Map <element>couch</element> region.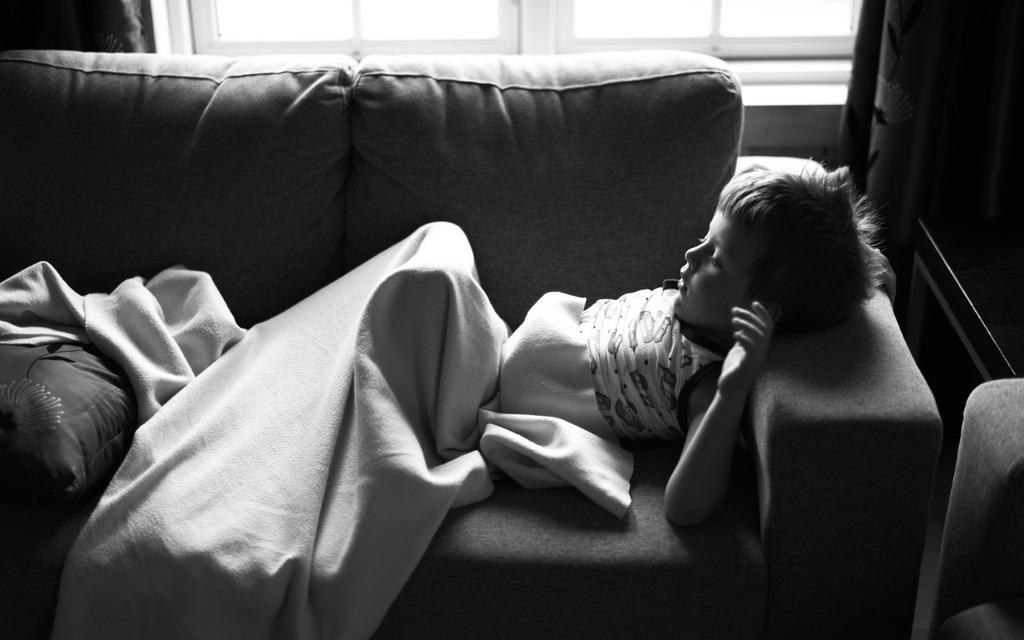
Mapped to [0, 37, 925, 639].
